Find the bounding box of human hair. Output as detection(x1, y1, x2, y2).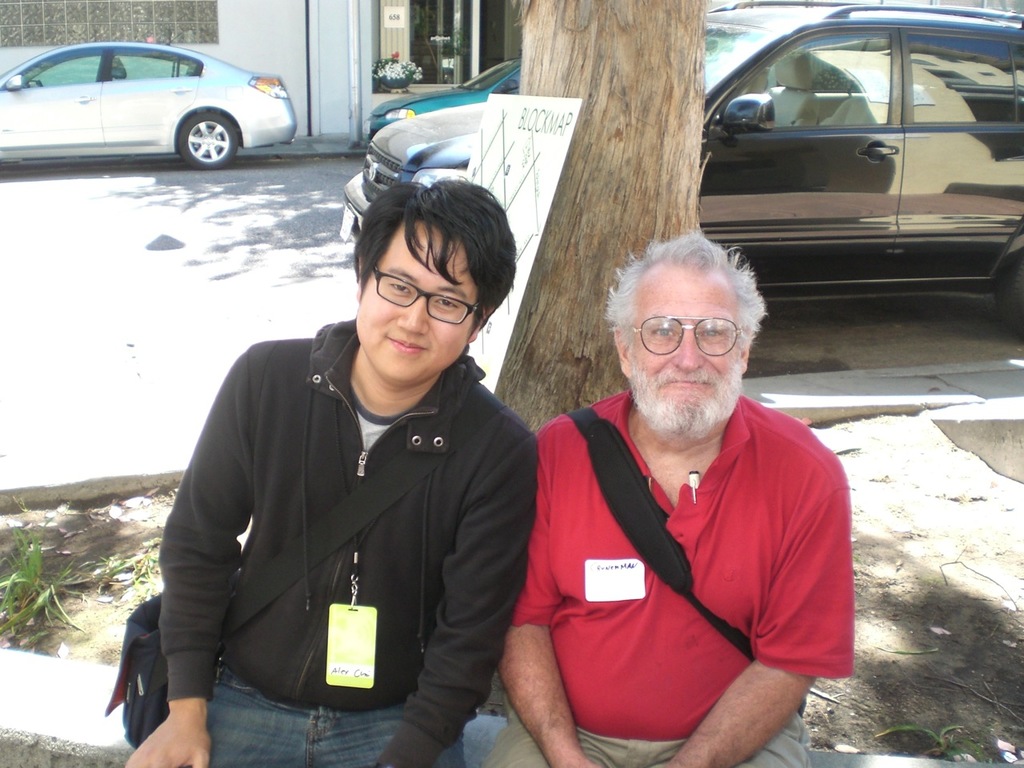
detection(606, 229, 769, 375).
